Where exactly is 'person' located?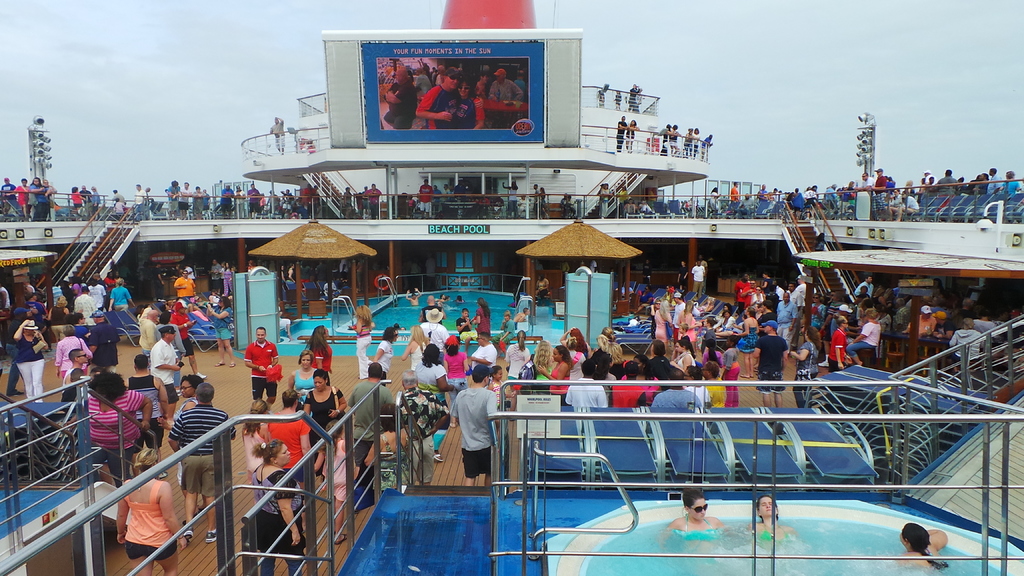
Its bounding box is bbox=(491, 70, 525, 104).
